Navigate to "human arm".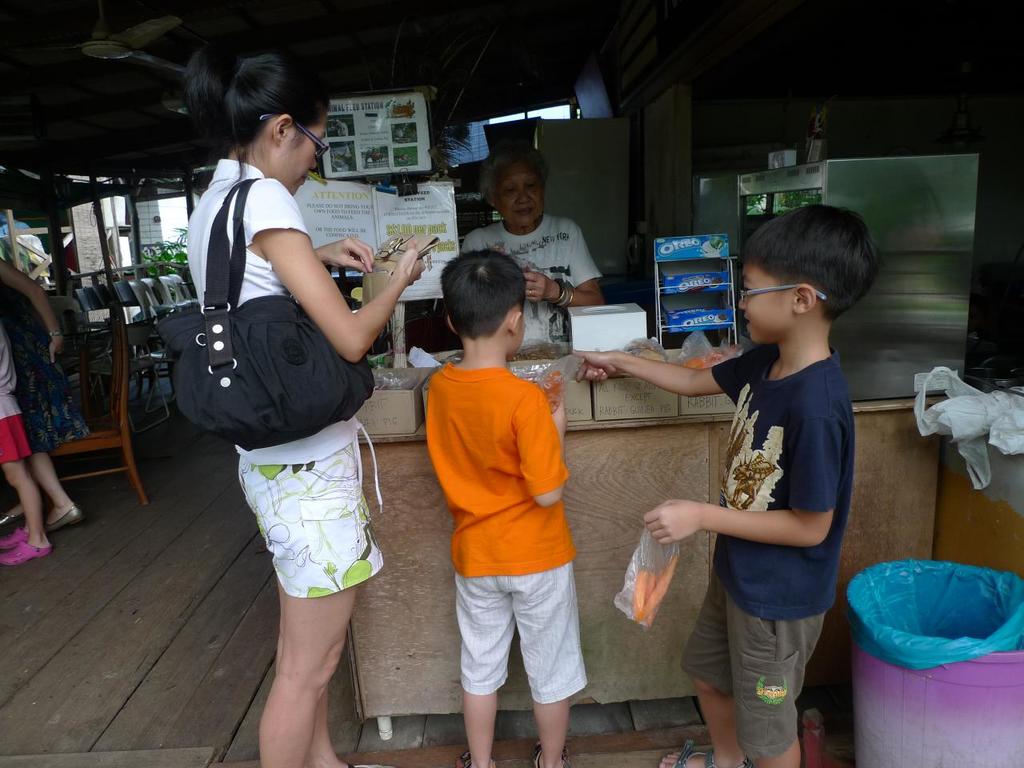
Navigation target: [x1=632, y1=394, x2=846, y2=554].
